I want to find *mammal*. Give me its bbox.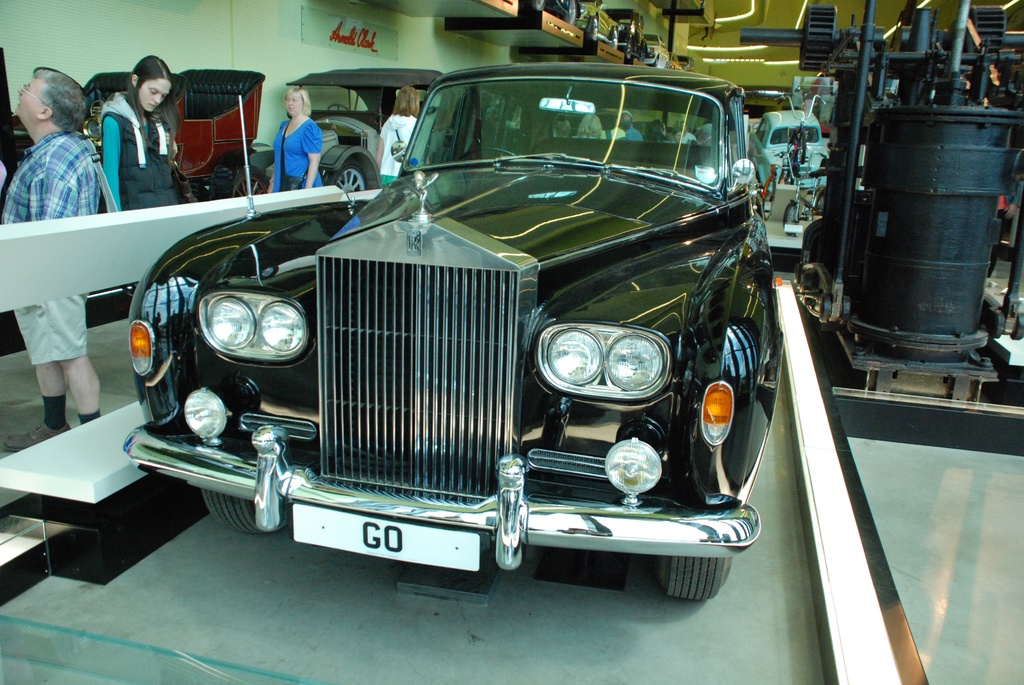
rect(97, 51, 196, 289).
